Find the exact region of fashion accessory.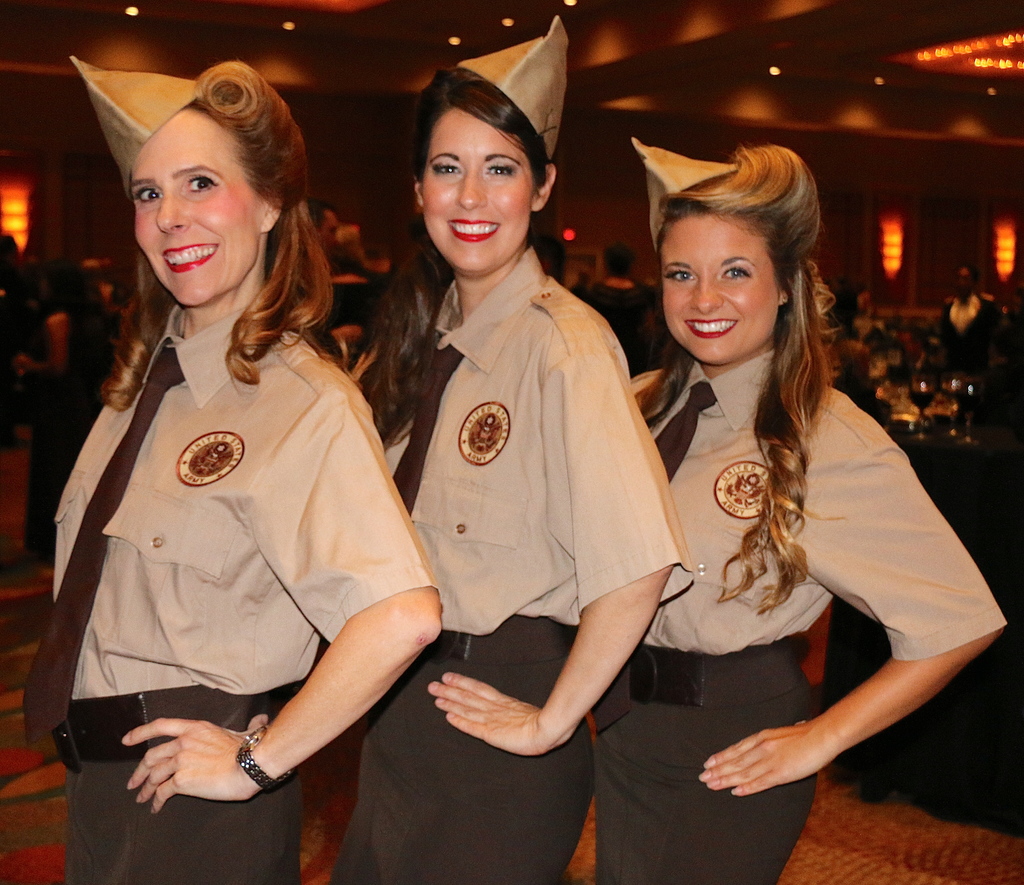
Exact region: crop(593, 642, 810, 736).
